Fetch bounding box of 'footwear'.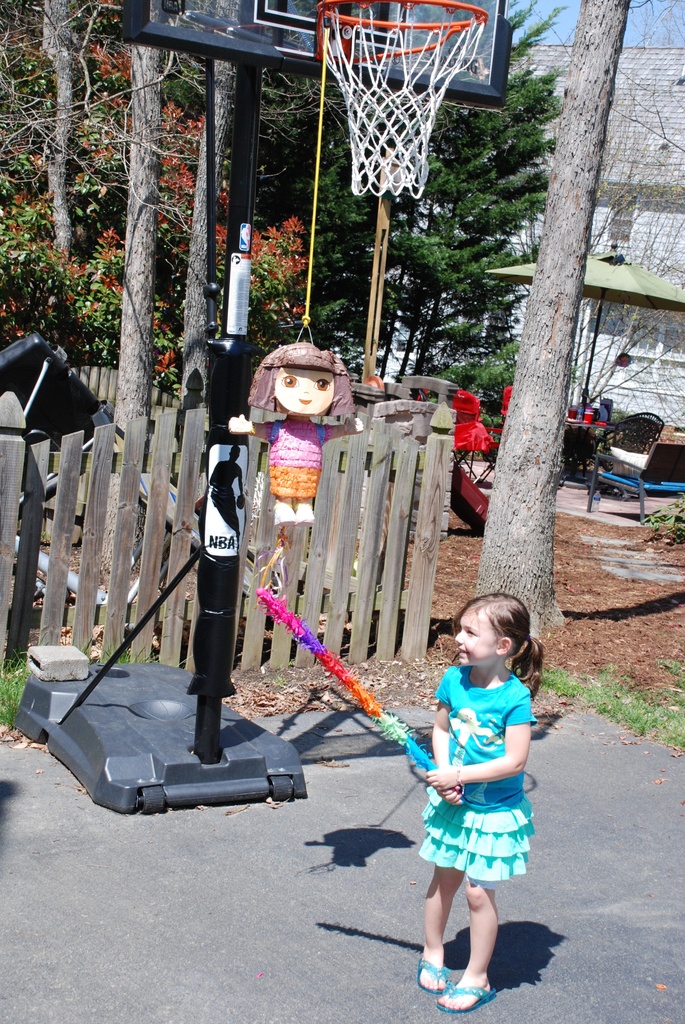
Bbox: 438, 982, 491, 1014.
